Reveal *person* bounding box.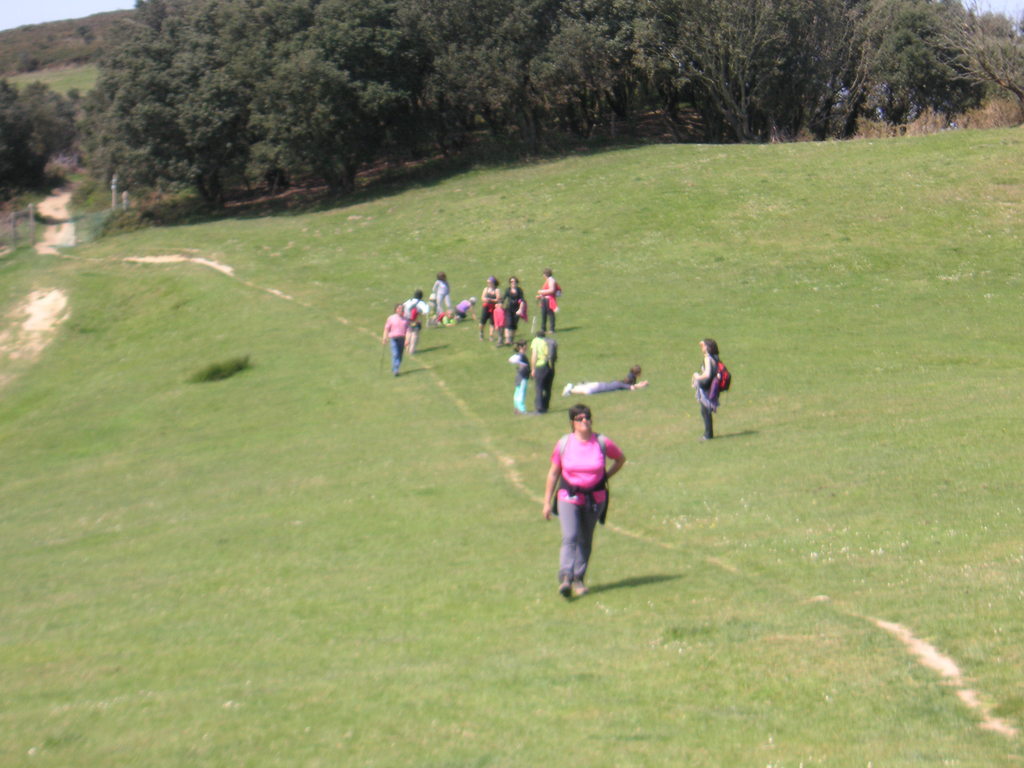
Revealed: select_region(381, 301, 416, 379).
